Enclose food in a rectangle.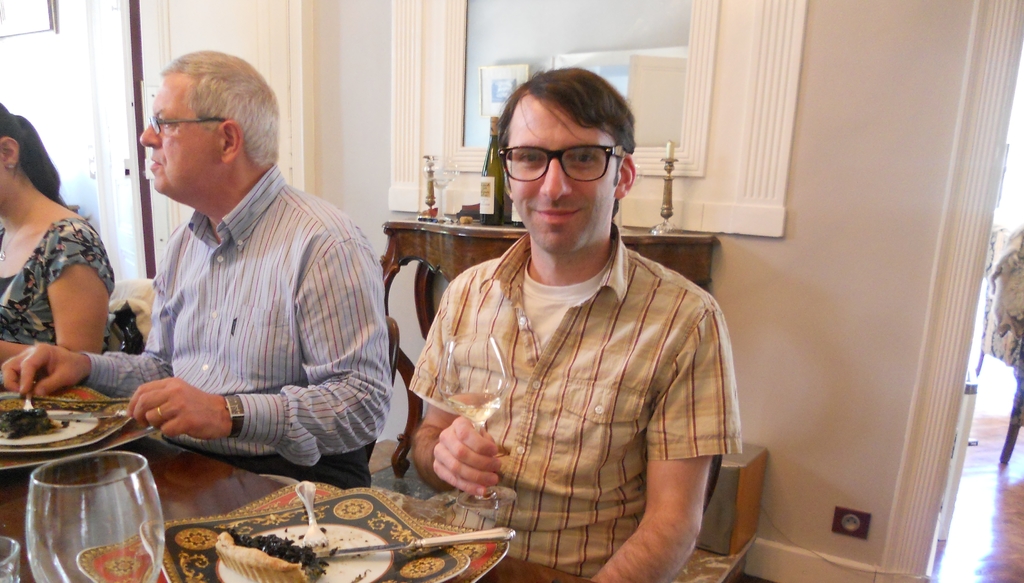
<region>157, 491, 433, 564</region>.
